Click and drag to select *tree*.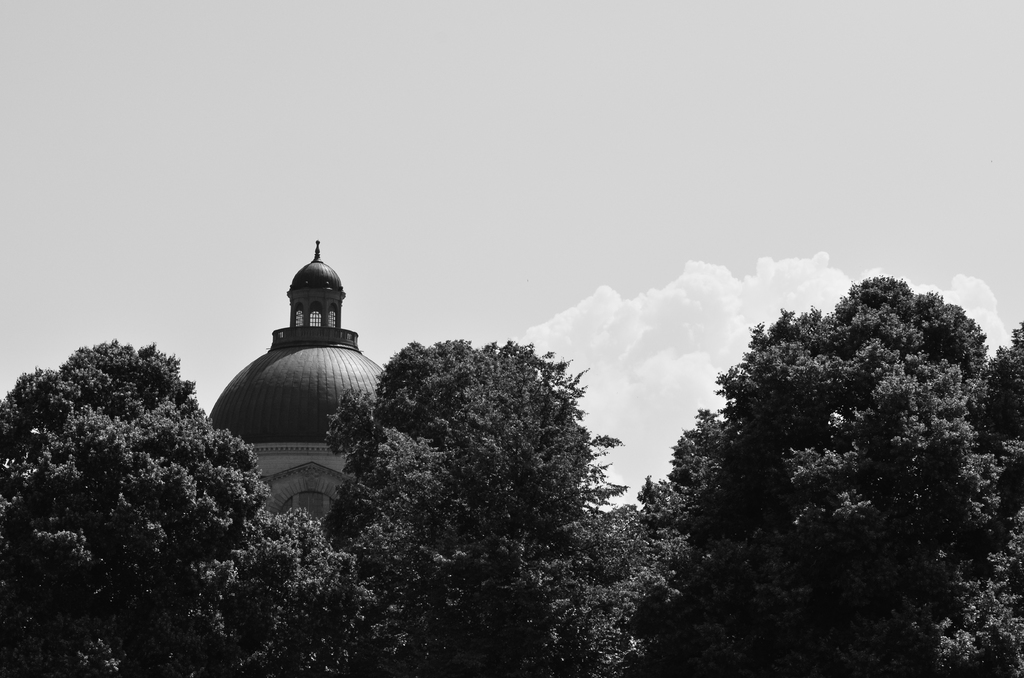
Selection: crop(326, 335, 692, 677).
